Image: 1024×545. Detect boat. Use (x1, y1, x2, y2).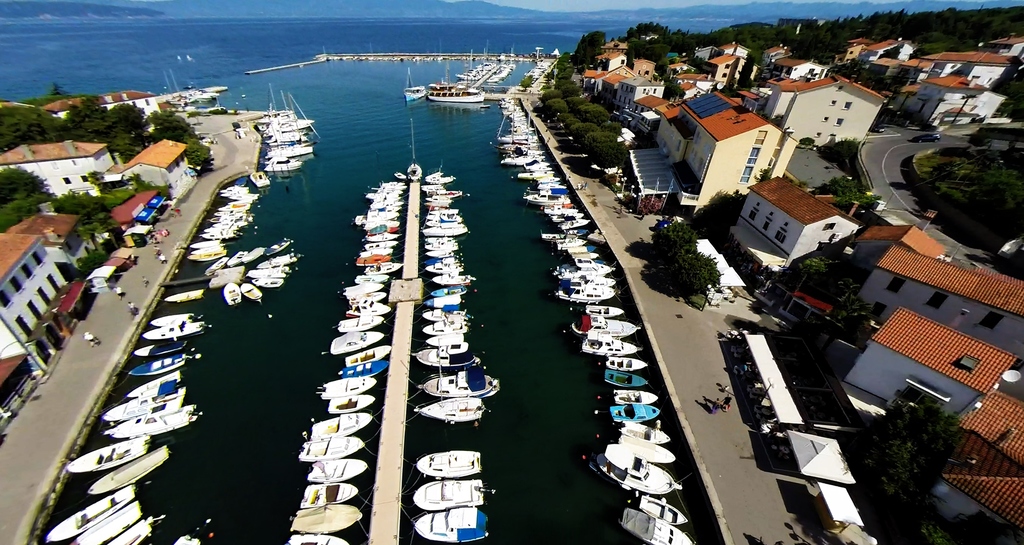
(558, 242, 598, 255).
